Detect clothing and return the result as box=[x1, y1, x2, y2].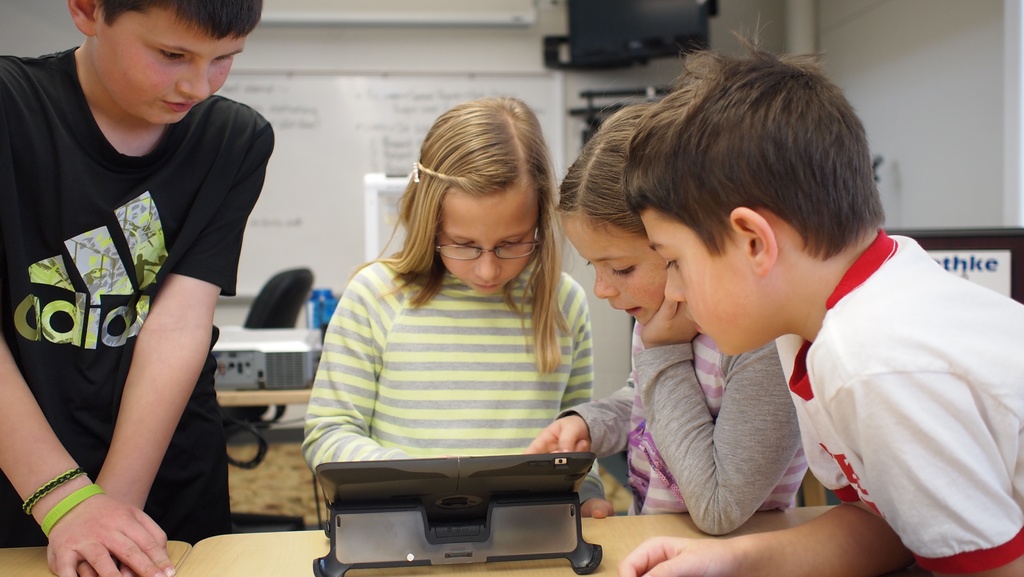
box=[557, 320, 814, 535].
